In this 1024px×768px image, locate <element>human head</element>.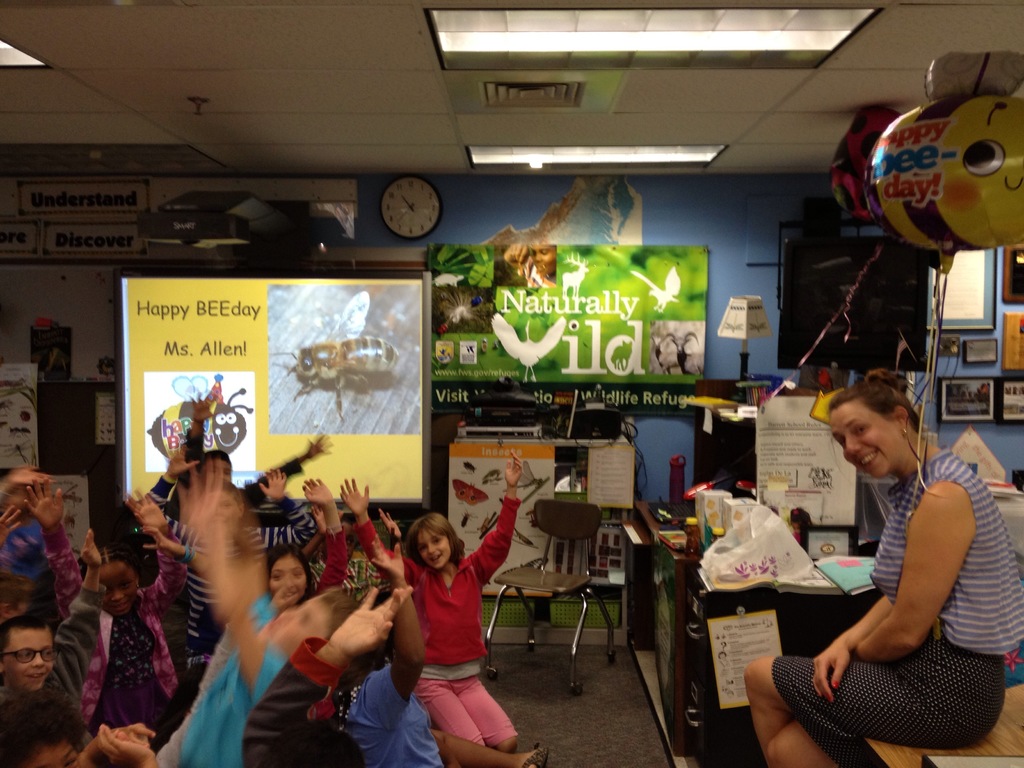
Bounding box: x1=1 y1=607 x2=55 y2=692.
